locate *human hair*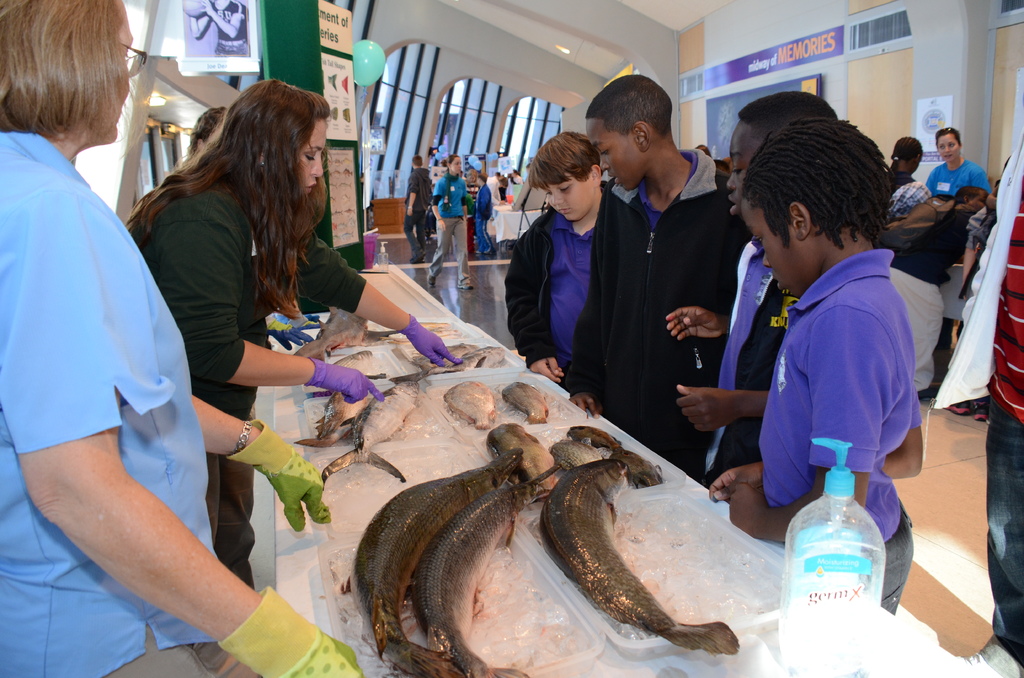
(409, 152, 424, 168)
